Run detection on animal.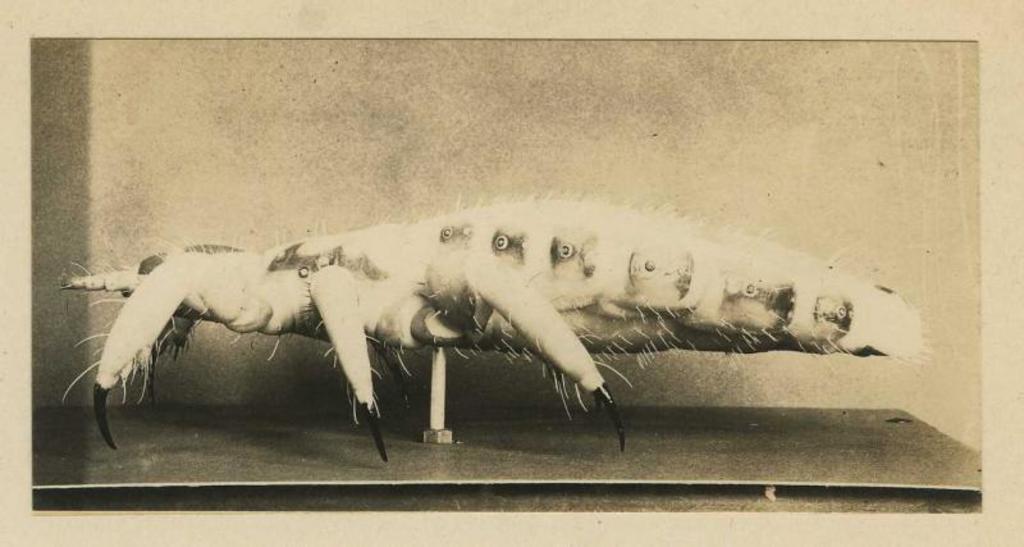
Result: x1=49 y1=190 x2=936 y2=466.
